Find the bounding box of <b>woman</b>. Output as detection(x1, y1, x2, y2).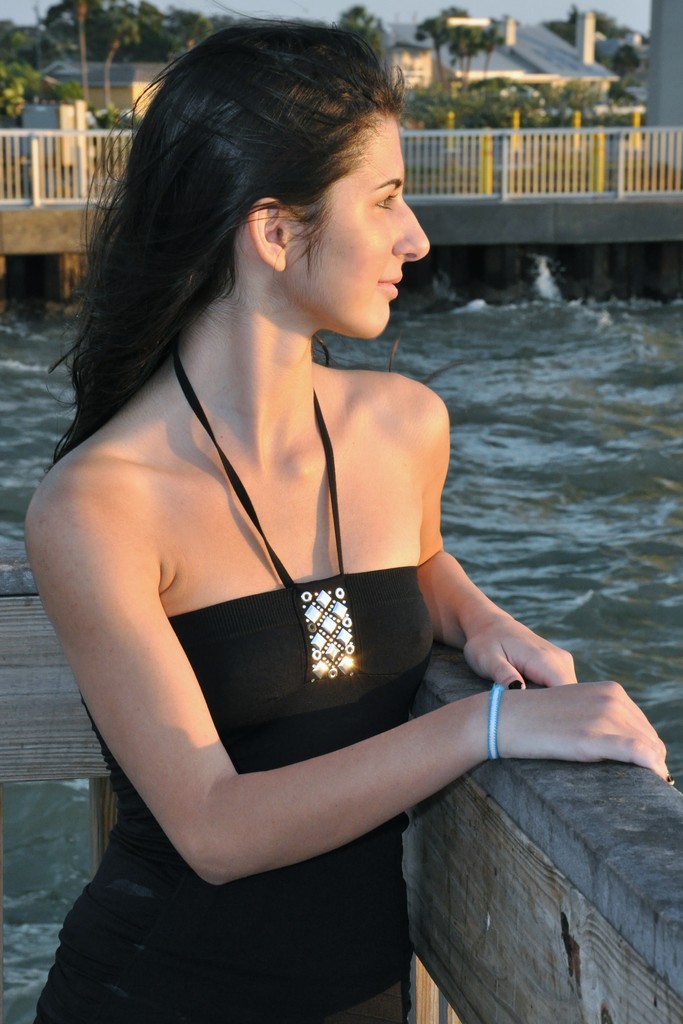
detection(22, 0, 676, 1023).
